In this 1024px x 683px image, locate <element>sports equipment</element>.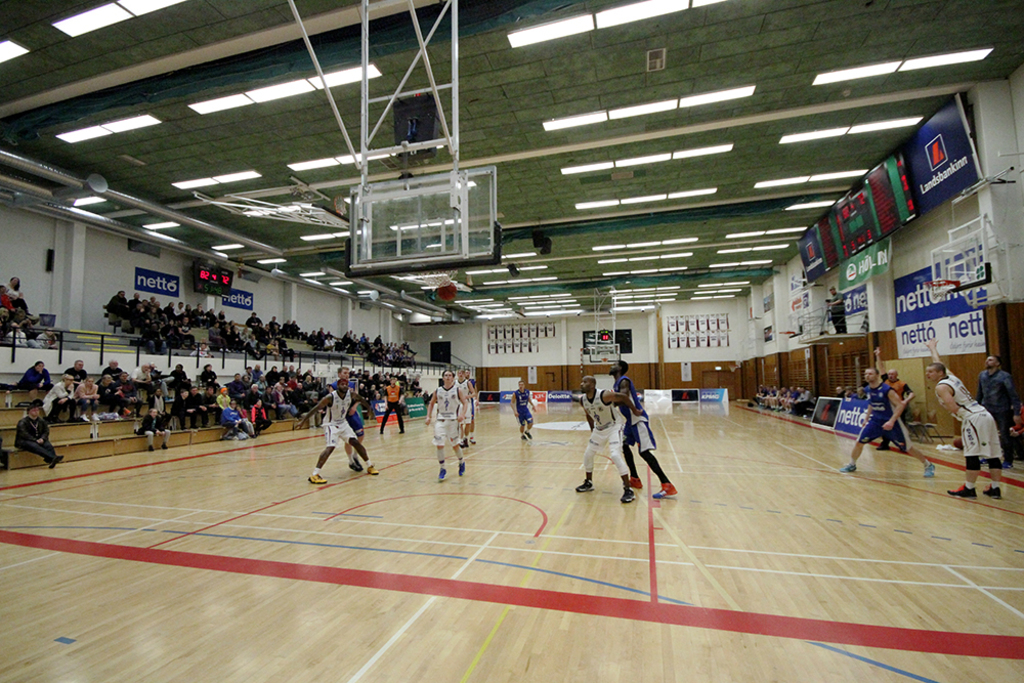
Bounding box: pyautogui.locateOnScreen(437, 280, 456, 299).
